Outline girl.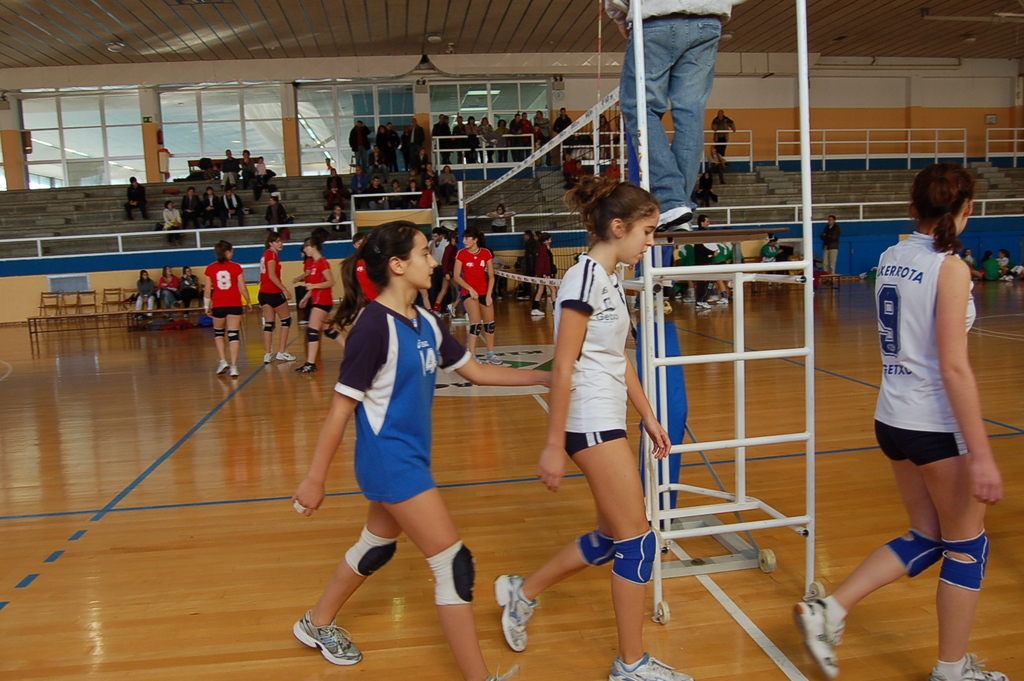
Outline: (left=291, top=219, right=551, bottom=680).
